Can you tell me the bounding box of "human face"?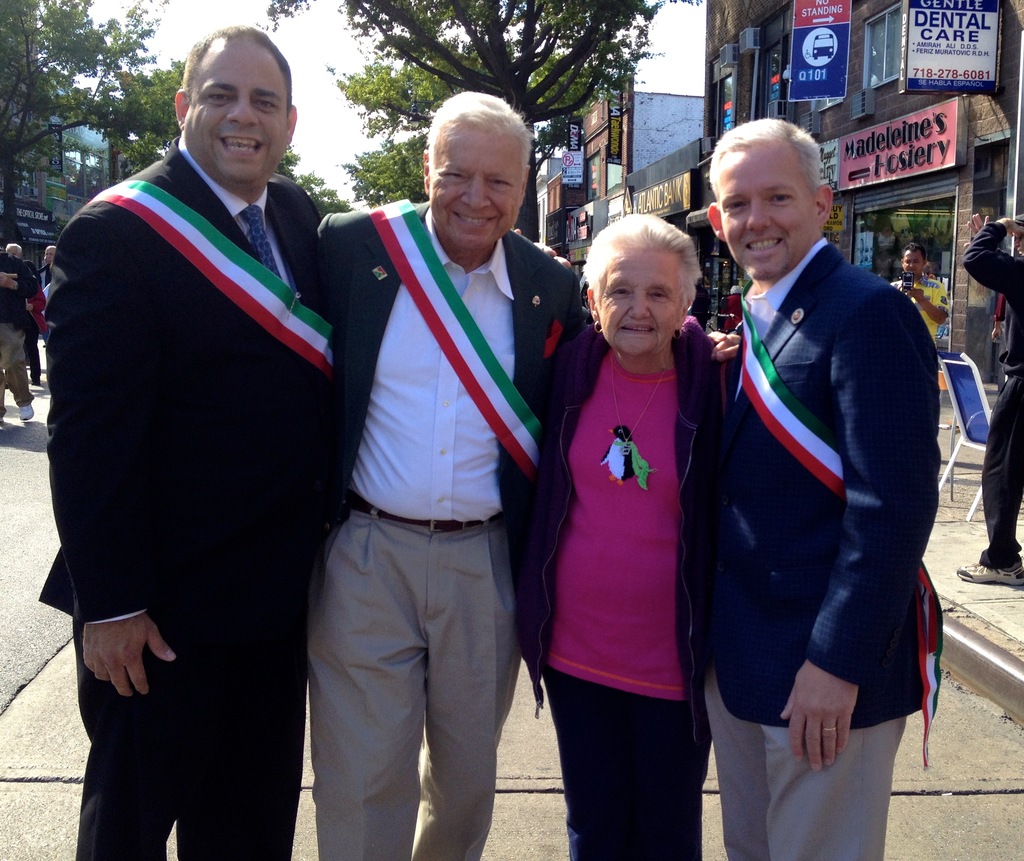
box=[45, 247, 54, 263].
